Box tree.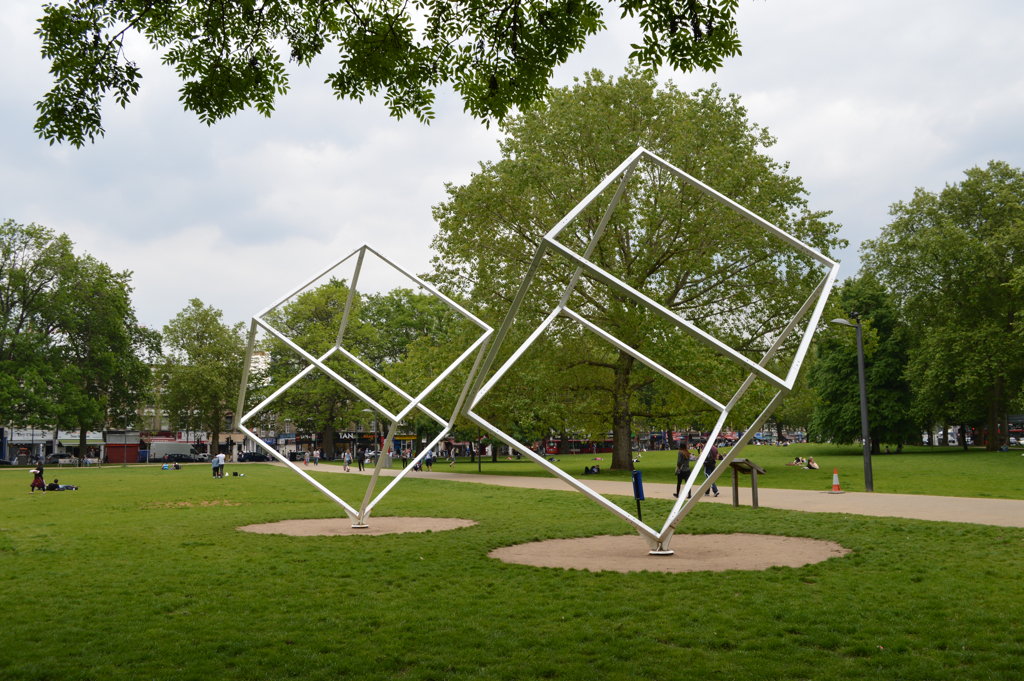
(483,50,853,476).
